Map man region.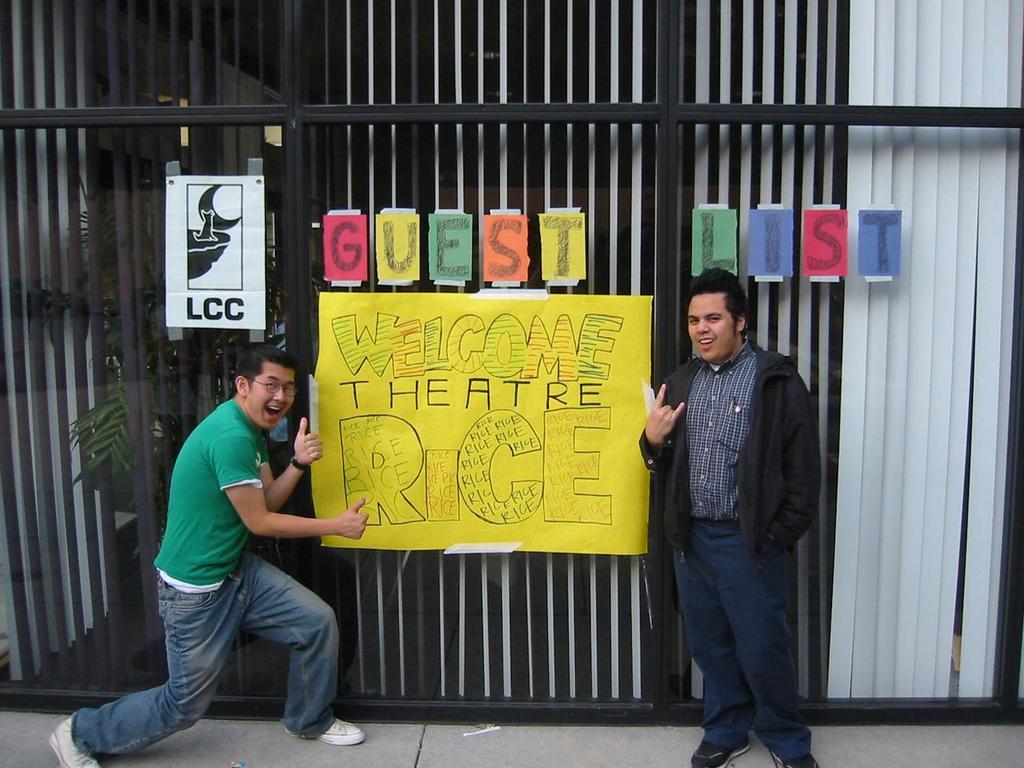
Mapped to (48,346,366,767).
